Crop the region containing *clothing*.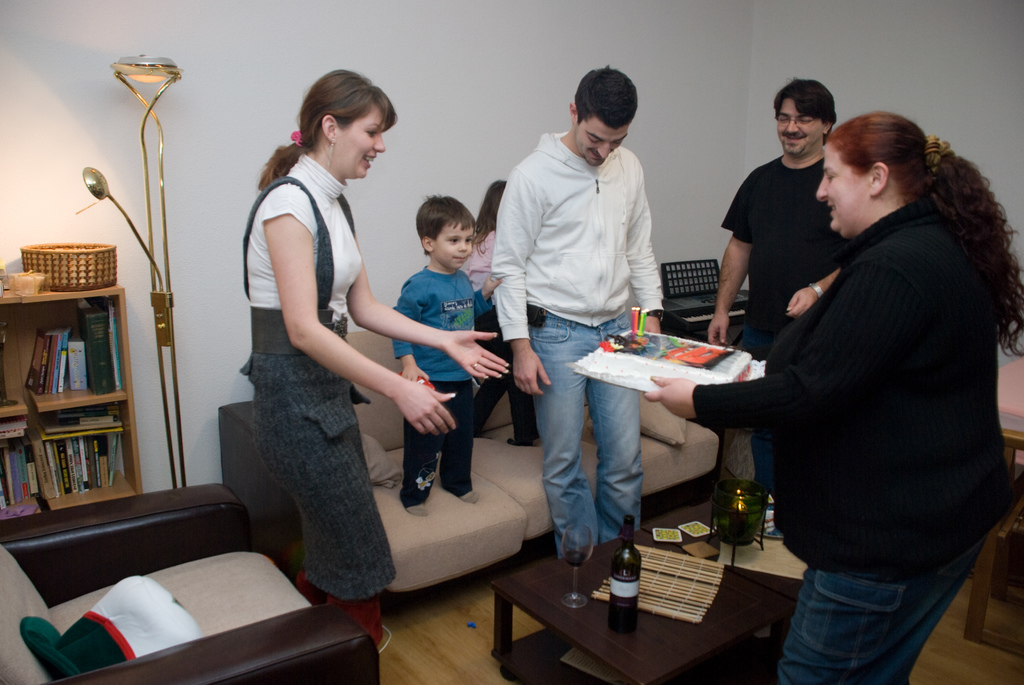
Crop region: box=[694, 196, 1017, 684].
